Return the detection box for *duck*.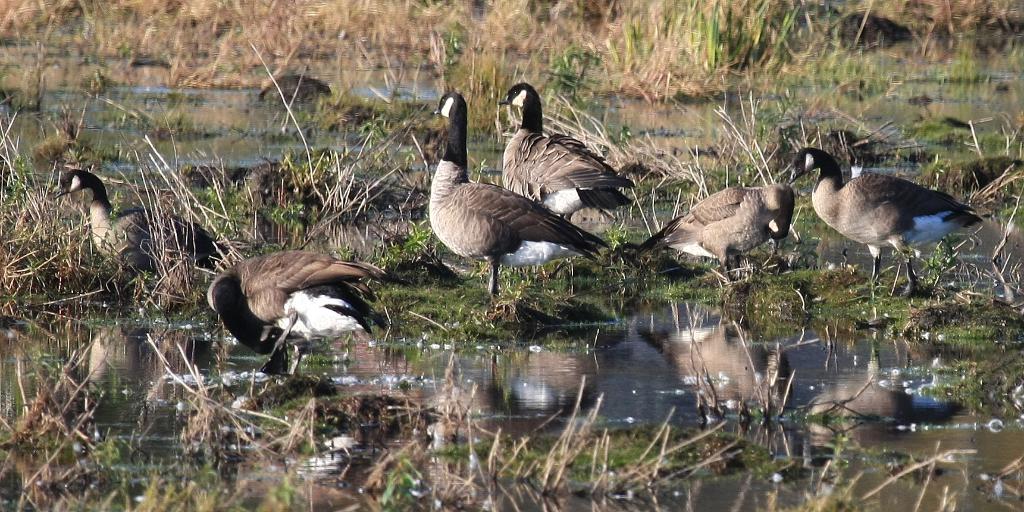
locate(499, 83, 638, 234).
